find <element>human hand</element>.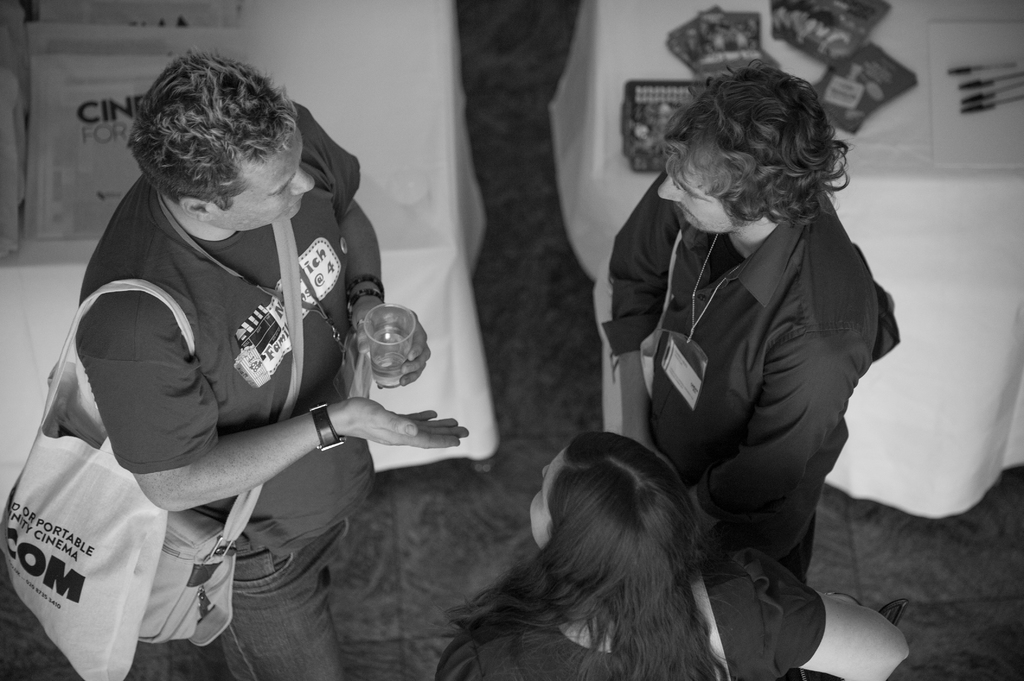
[355,395,468,448].
